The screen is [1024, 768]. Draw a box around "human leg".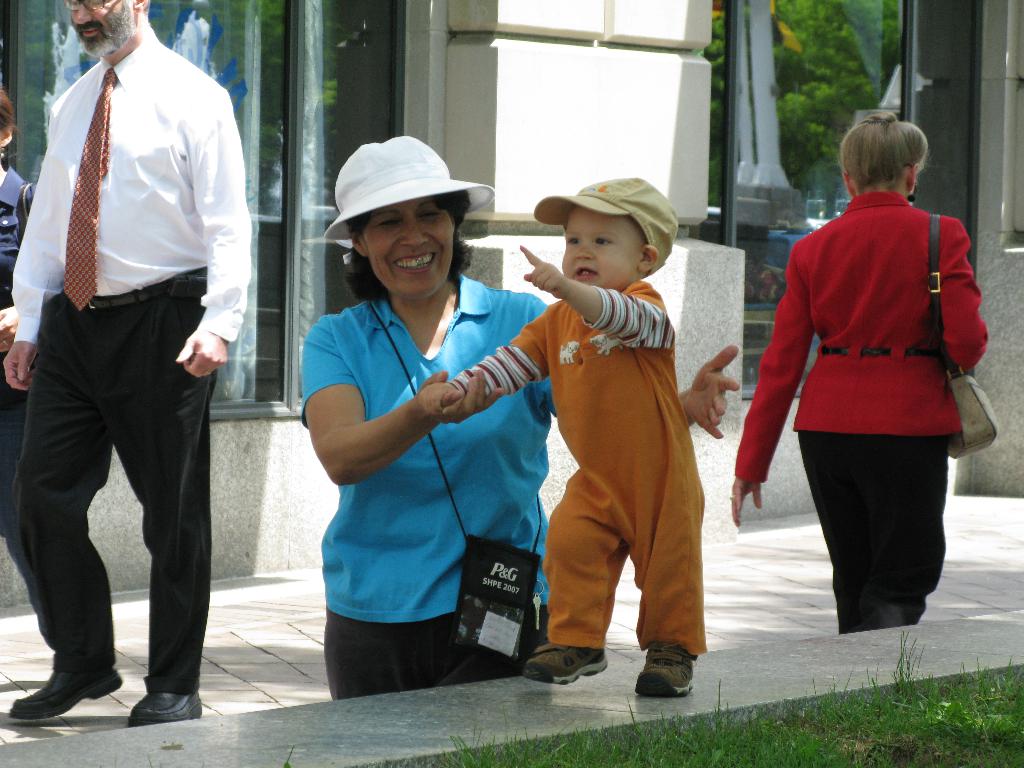
<bbox>124, 276, 216, 726</bbox>.
